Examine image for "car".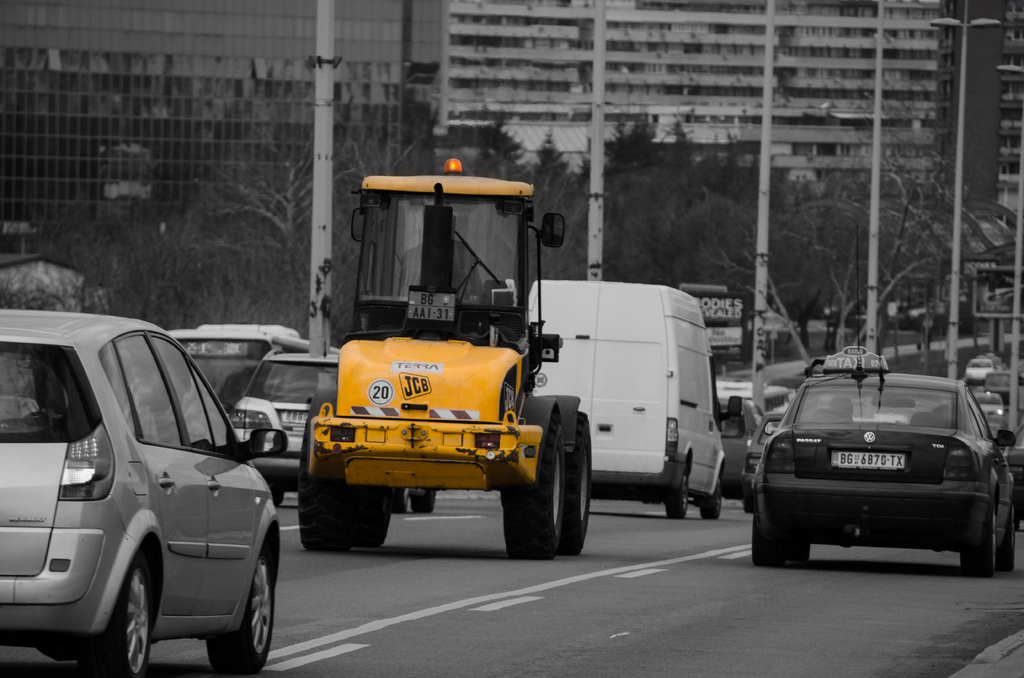
Examination result: 229/353/335/503.
